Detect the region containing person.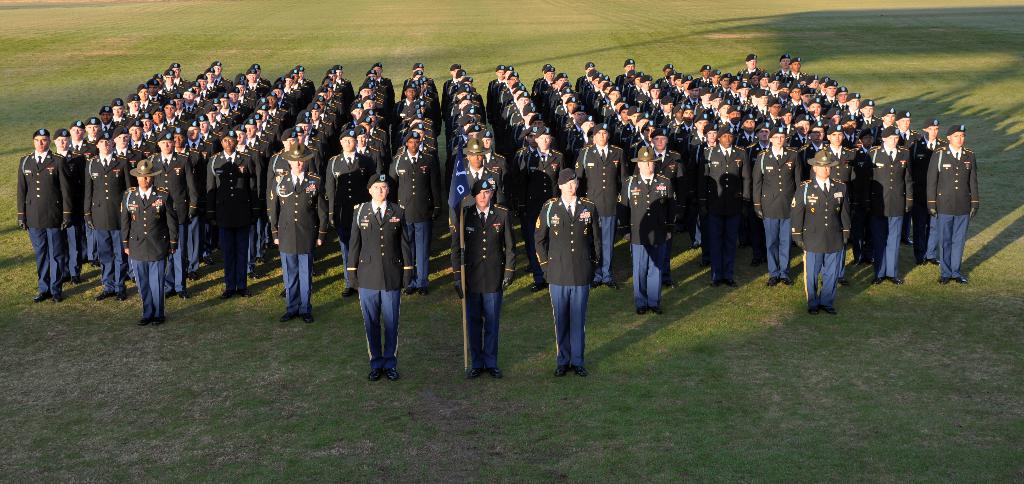
detection(120, 91, 150, 130).
